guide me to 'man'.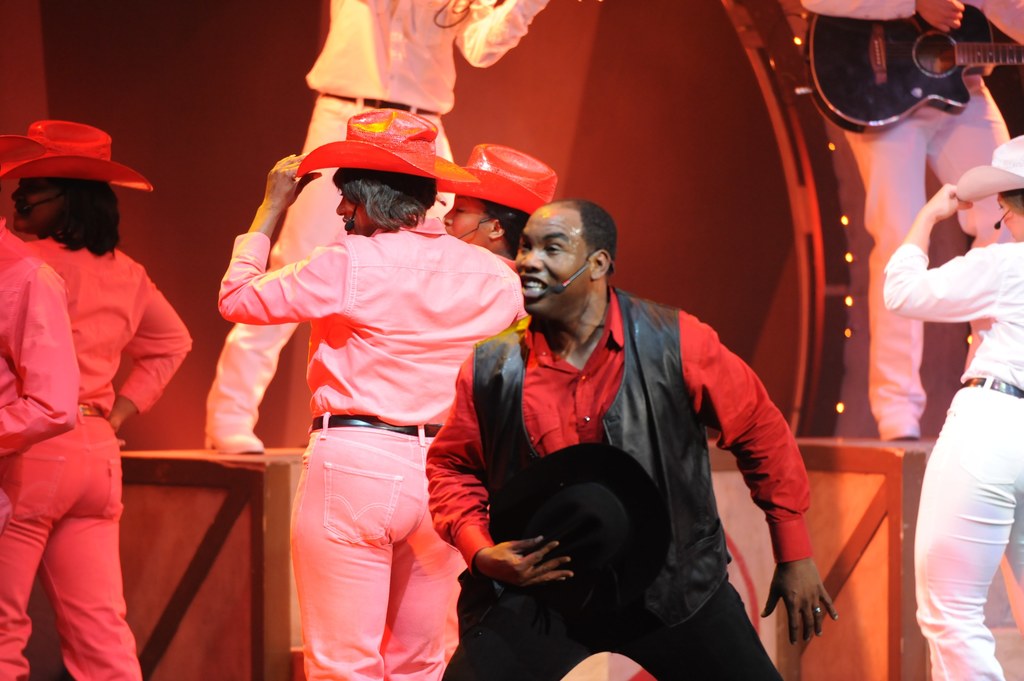
Guidance: 200/0/548/453.
